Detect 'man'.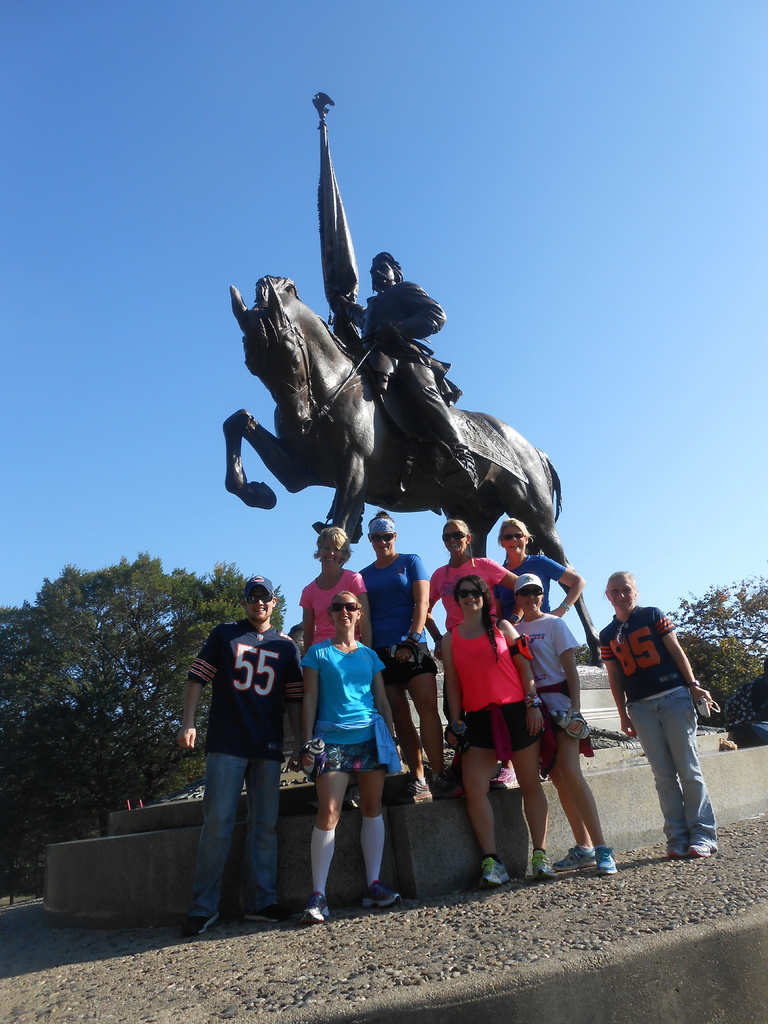
Detected at rect(326, 250, 480, 497).
